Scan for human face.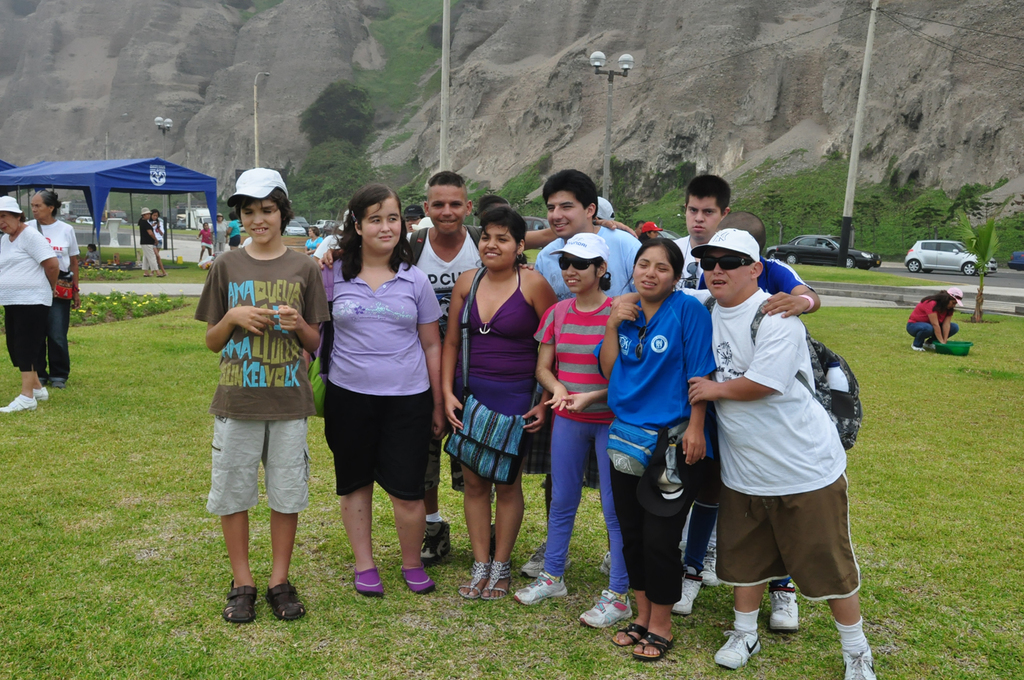
Scan result: left=364, top=200, right=402, bottom=252.
